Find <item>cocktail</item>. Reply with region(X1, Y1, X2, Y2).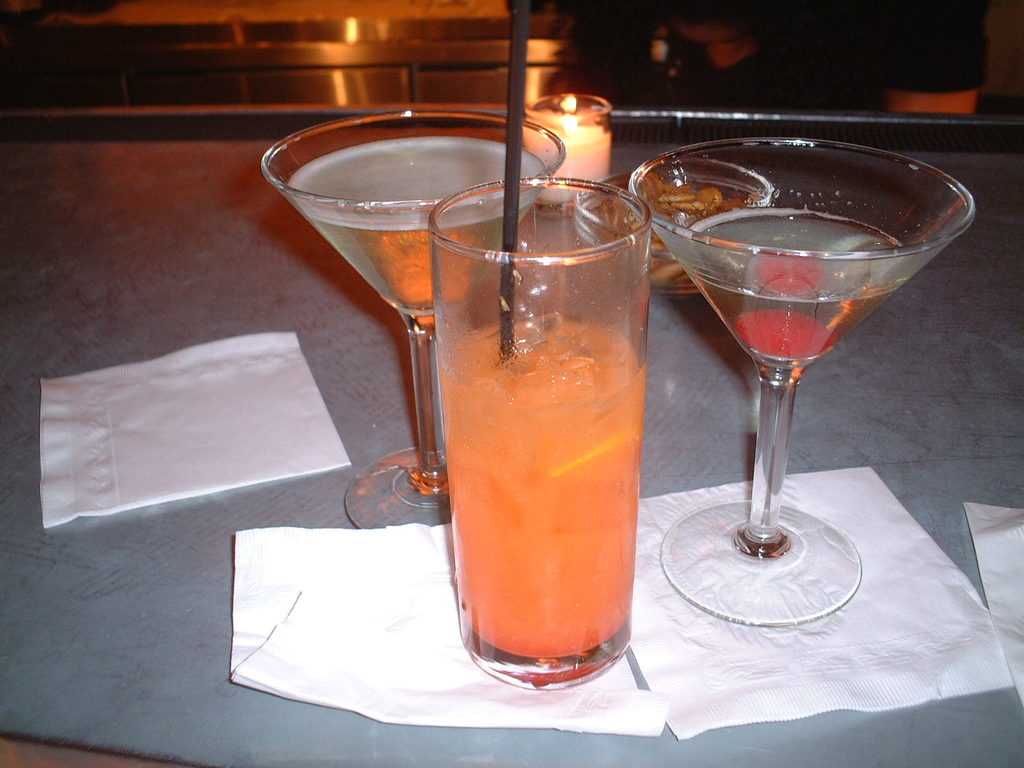
region(259, 100, 567, 534).
